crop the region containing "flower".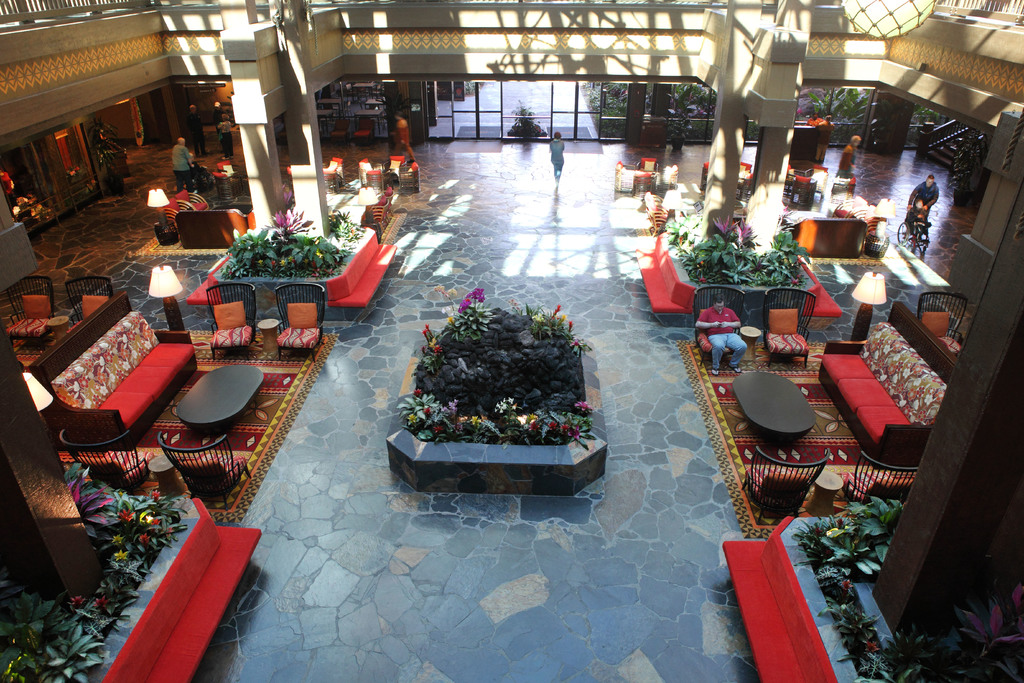
Crop region: region(146, 512, 152, 523).
